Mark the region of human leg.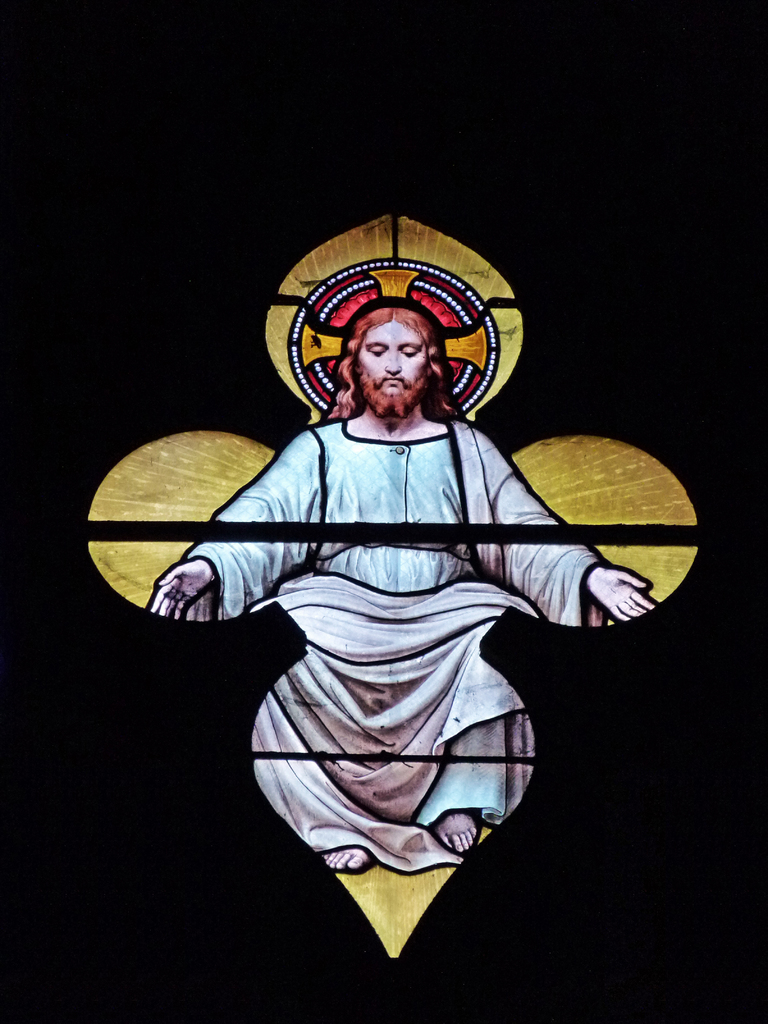
Region: <box>432,815,479,853</box>.
